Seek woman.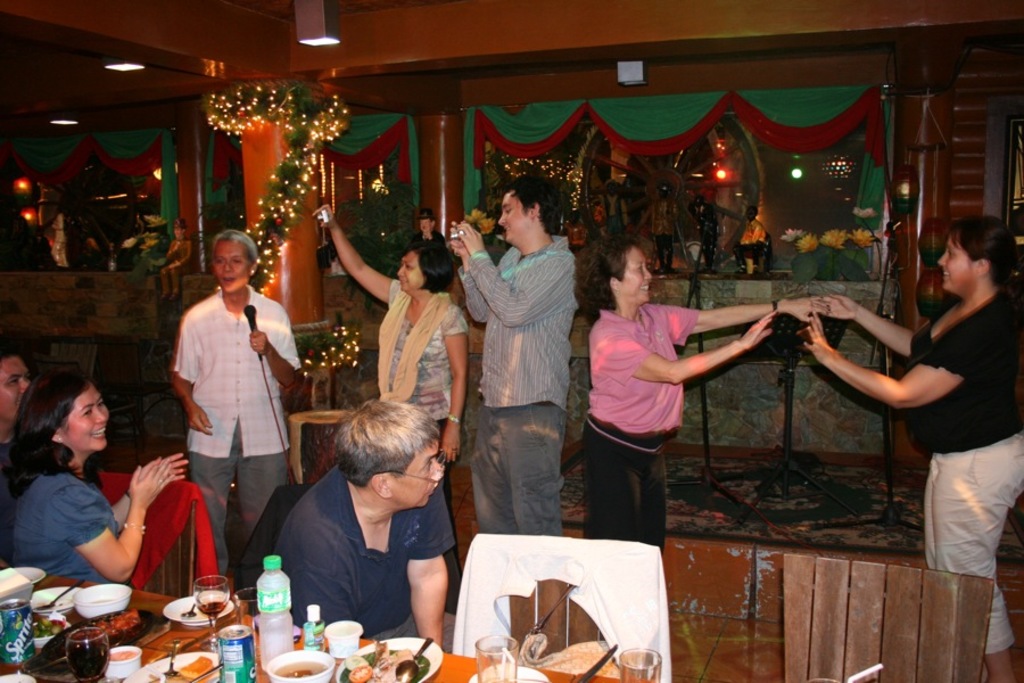
Rect(571, 232, 825, 563).
